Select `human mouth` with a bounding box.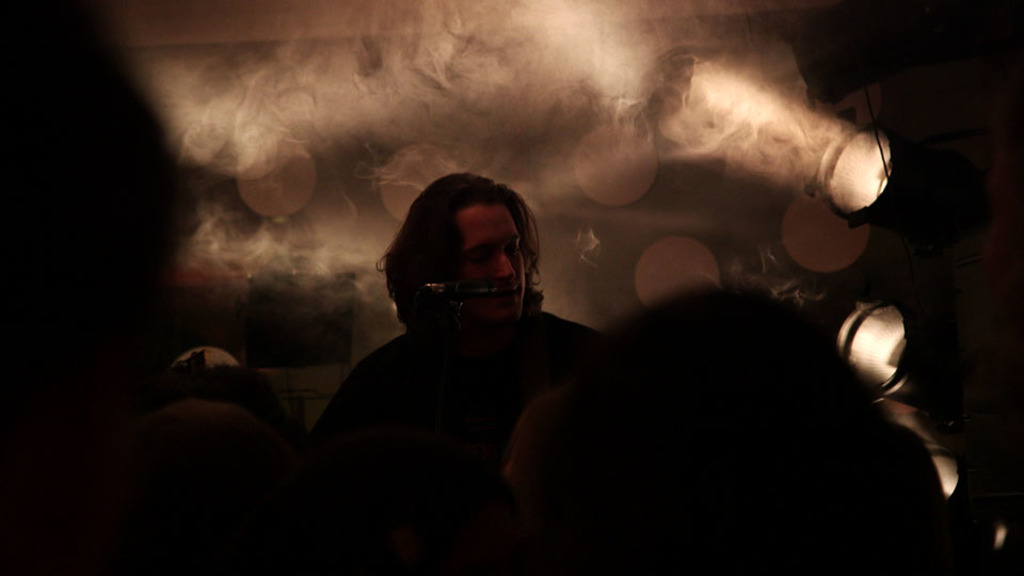
l=487, t=282, r=519, b=305.
